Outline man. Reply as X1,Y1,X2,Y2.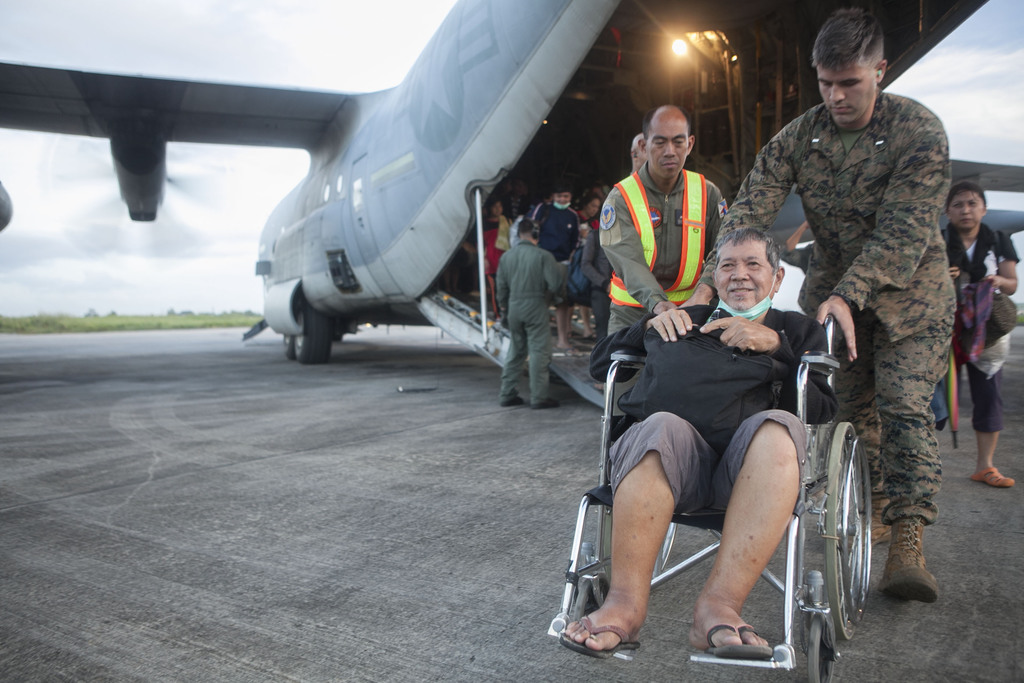
596,105,729,331.
